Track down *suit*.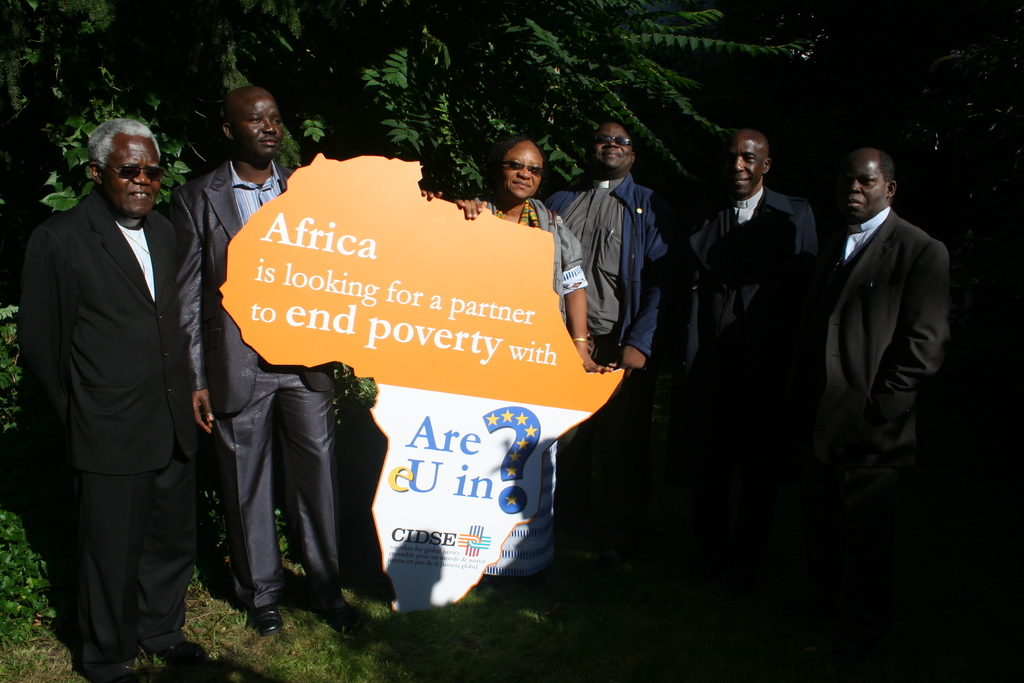
Tracked to detection(810, 206, 955, 472).
